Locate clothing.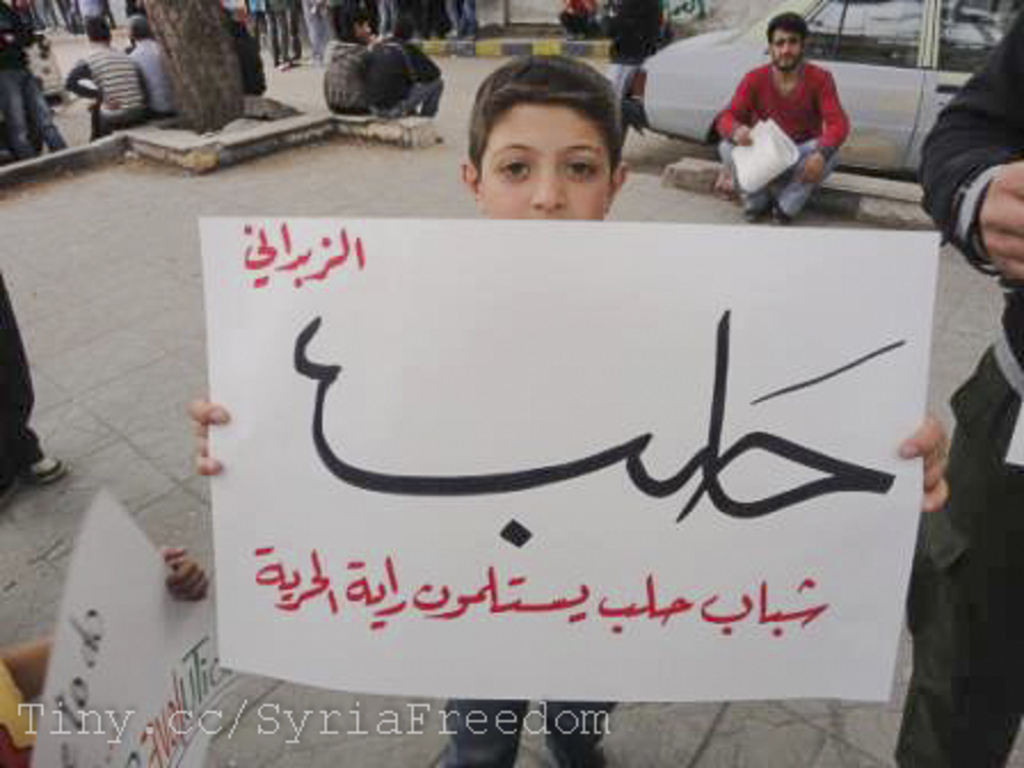
Bounding box: <bbox>711, 37, 846, 199</bbox>.
